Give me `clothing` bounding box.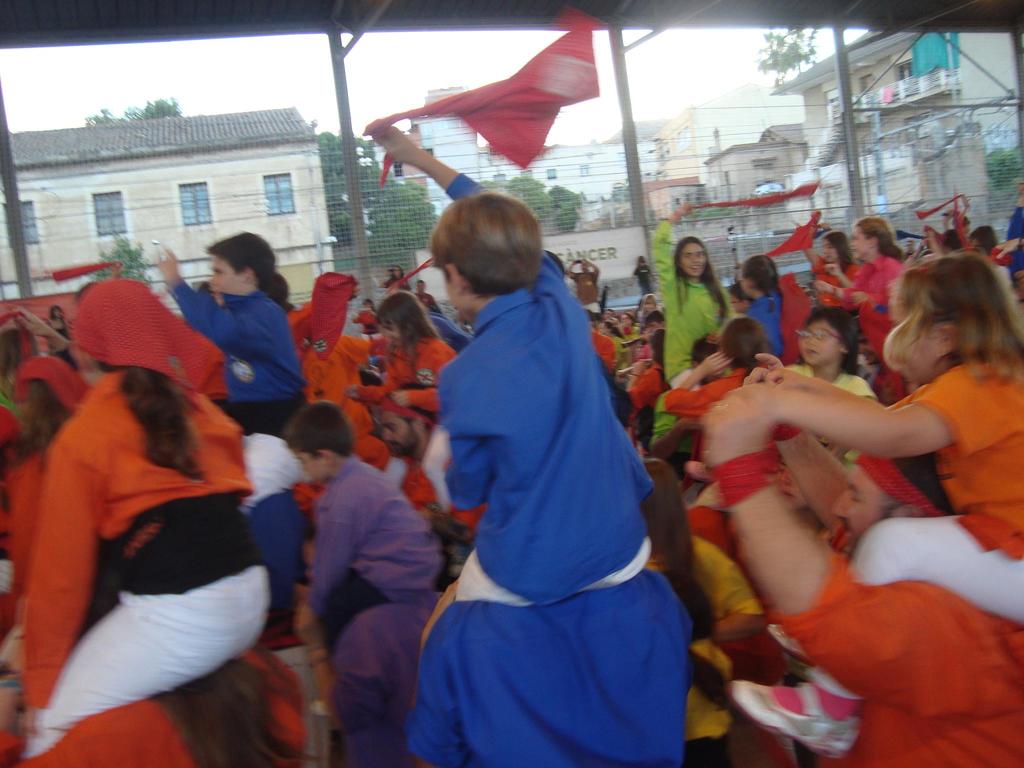
[x1=417, y1=291, x2=440, y2=316].
